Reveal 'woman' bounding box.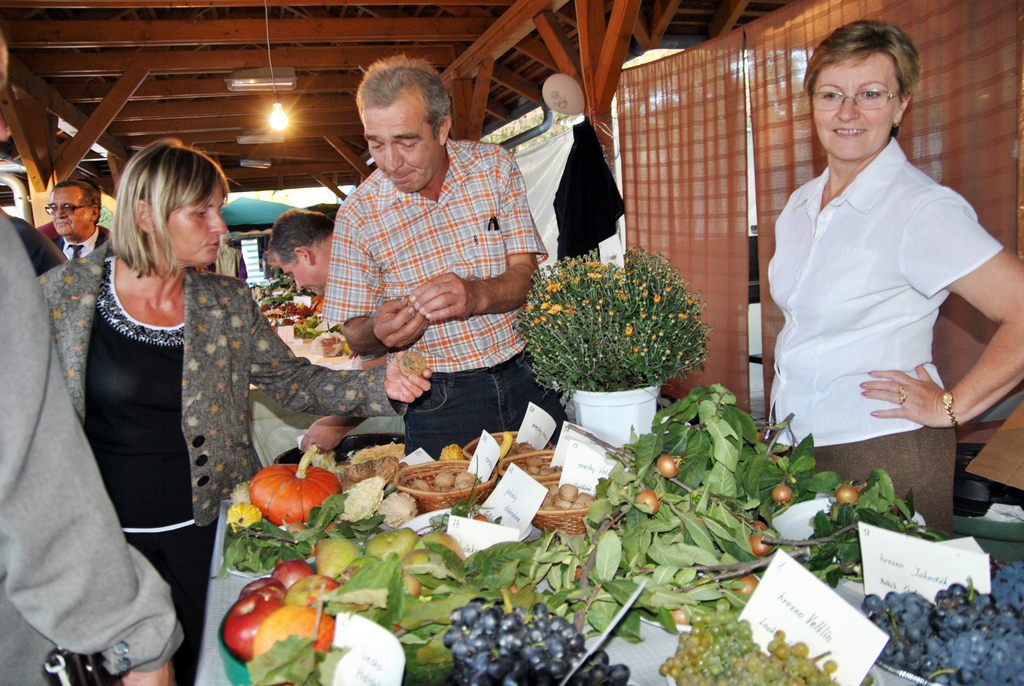
Revealed: bbox(751, 20, 987, 533).
